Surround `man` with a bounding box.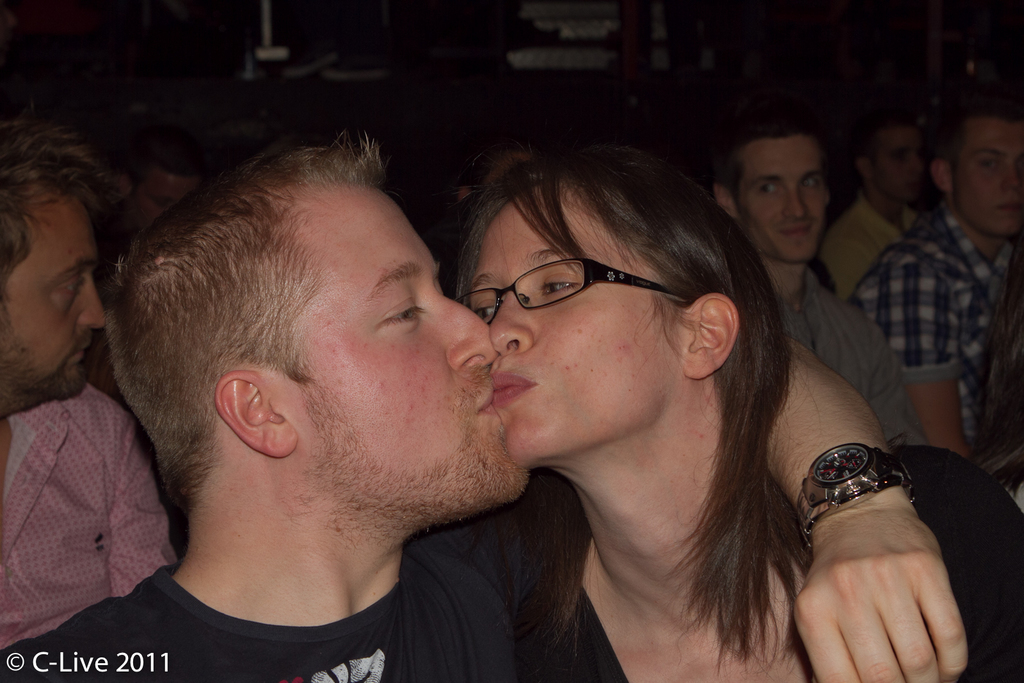
<box>234,98,971,682</box>.
